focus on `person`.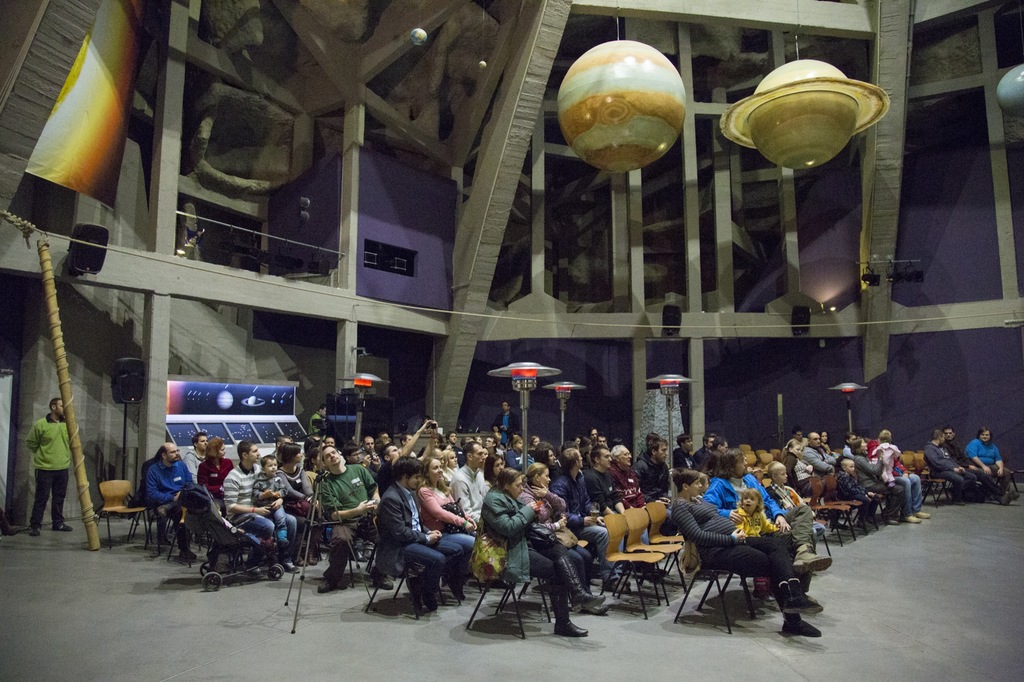
Focused at (489,398,521,445).
